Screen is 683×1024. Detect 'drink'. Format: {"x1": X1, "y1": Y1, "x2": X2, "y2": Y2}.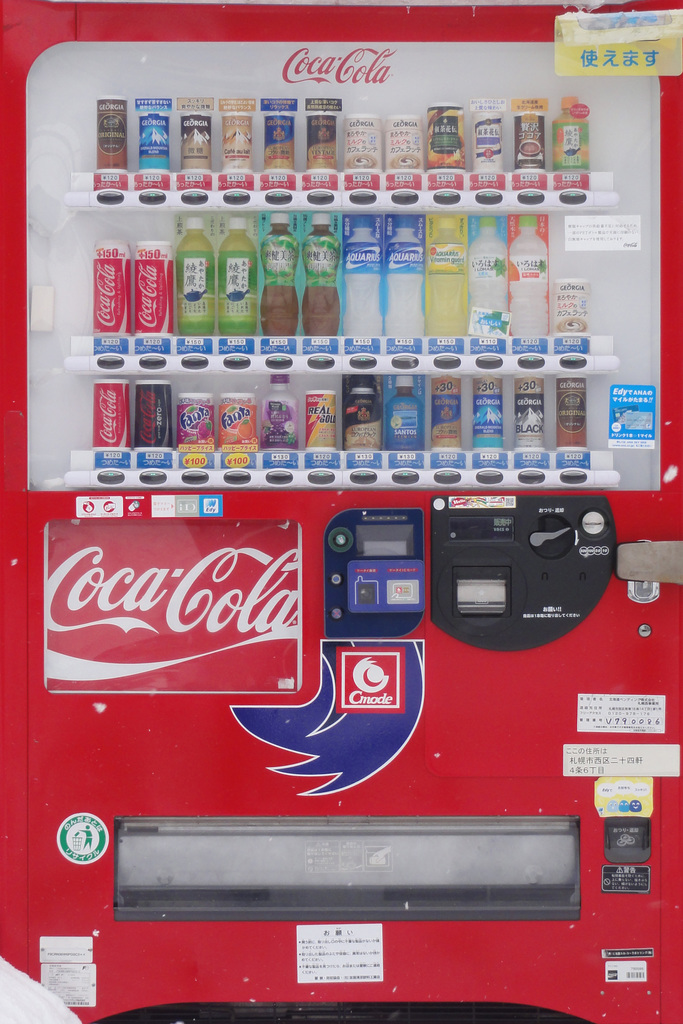
{"x1": 552, "y1": 92, "x2": 594, "y2": 174}.
